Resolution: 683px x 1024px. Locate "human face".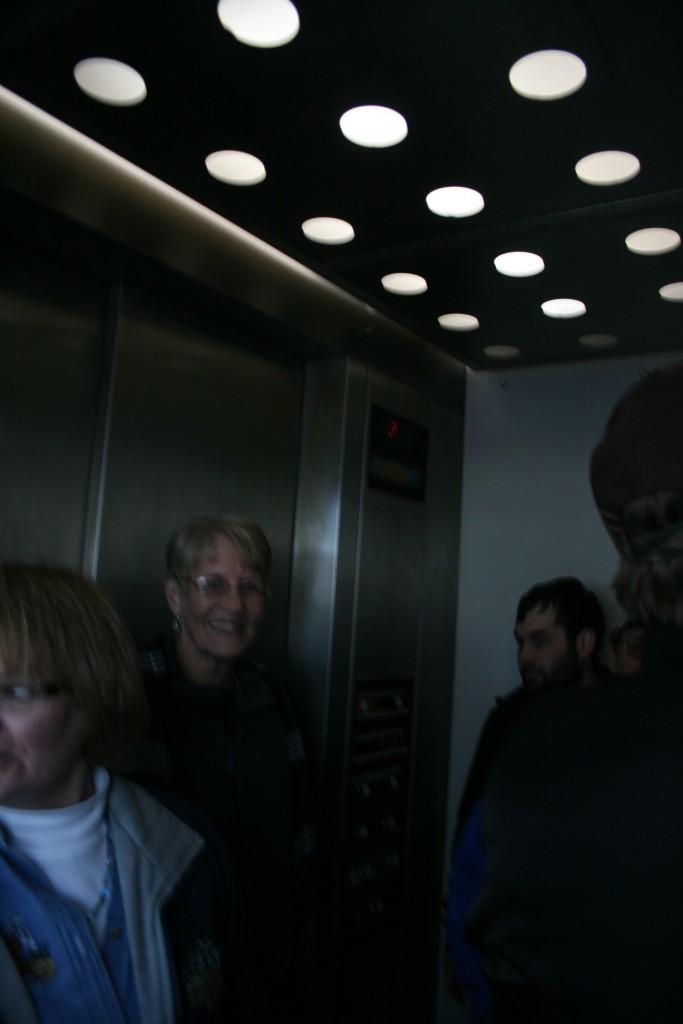
pyautogui.locateOnScreen(185, 533, 270, 664).
